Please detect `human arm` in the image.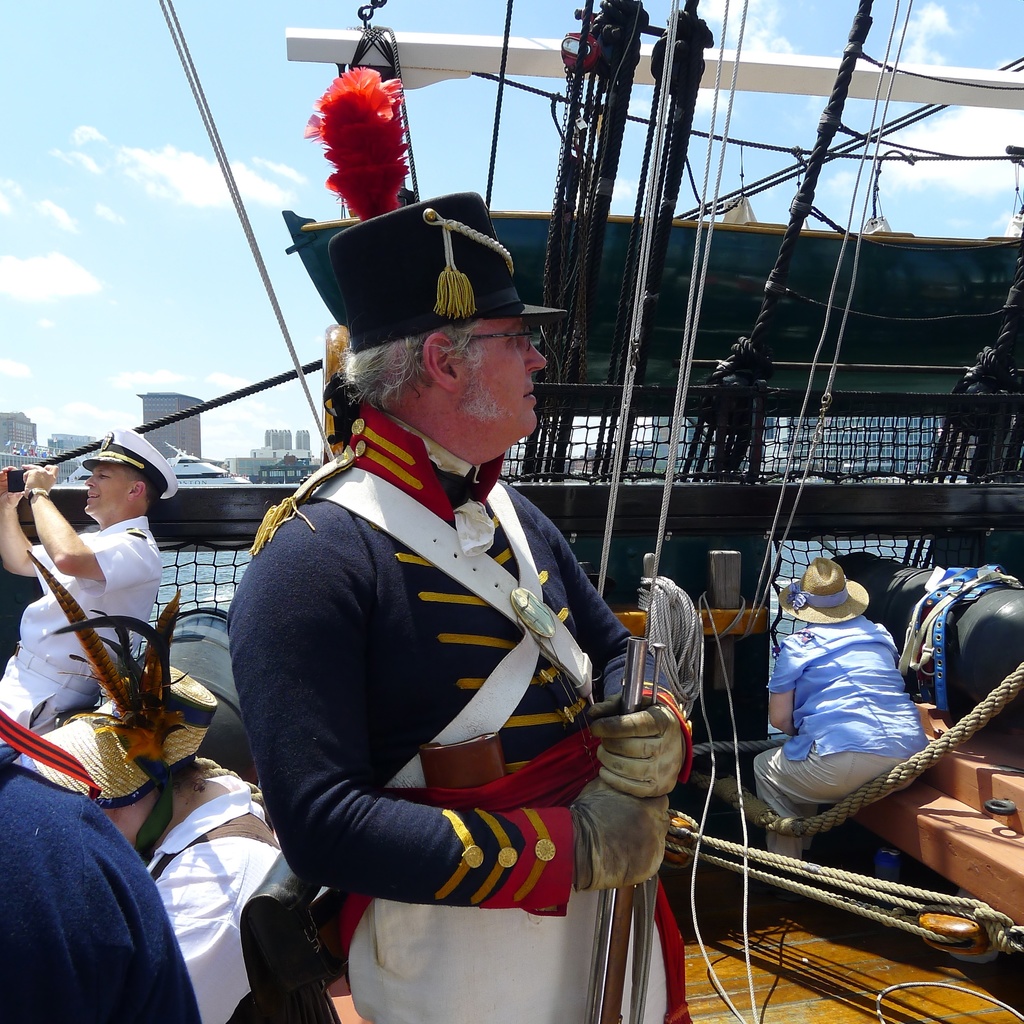
rect(764, 637, 803, 737).
